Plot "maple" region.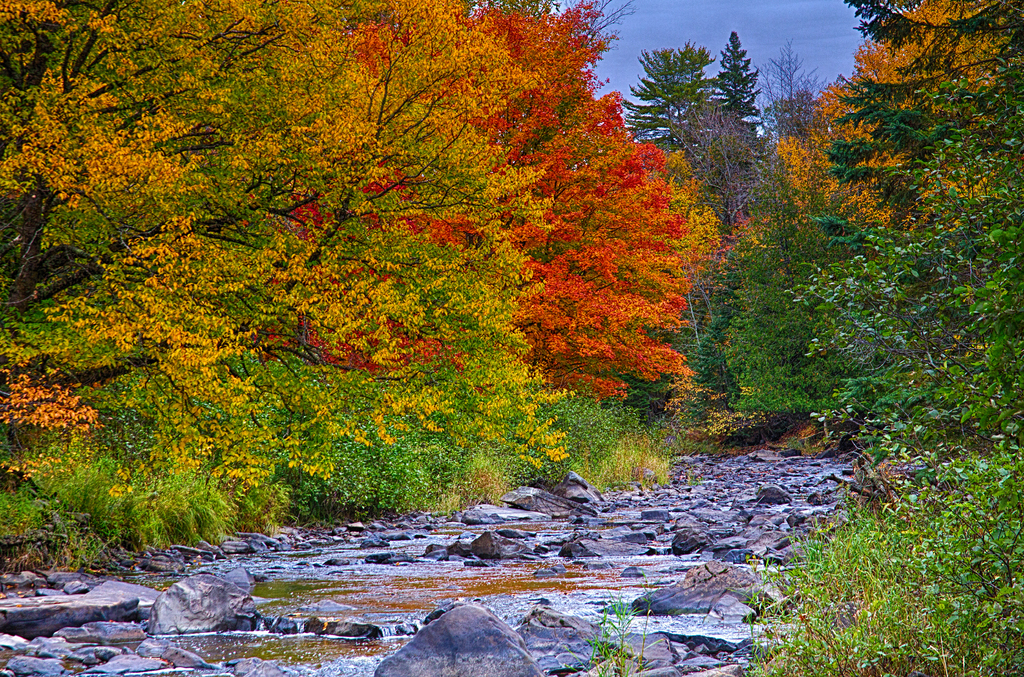
Plotted at rect(0, 6, 706, 475).
